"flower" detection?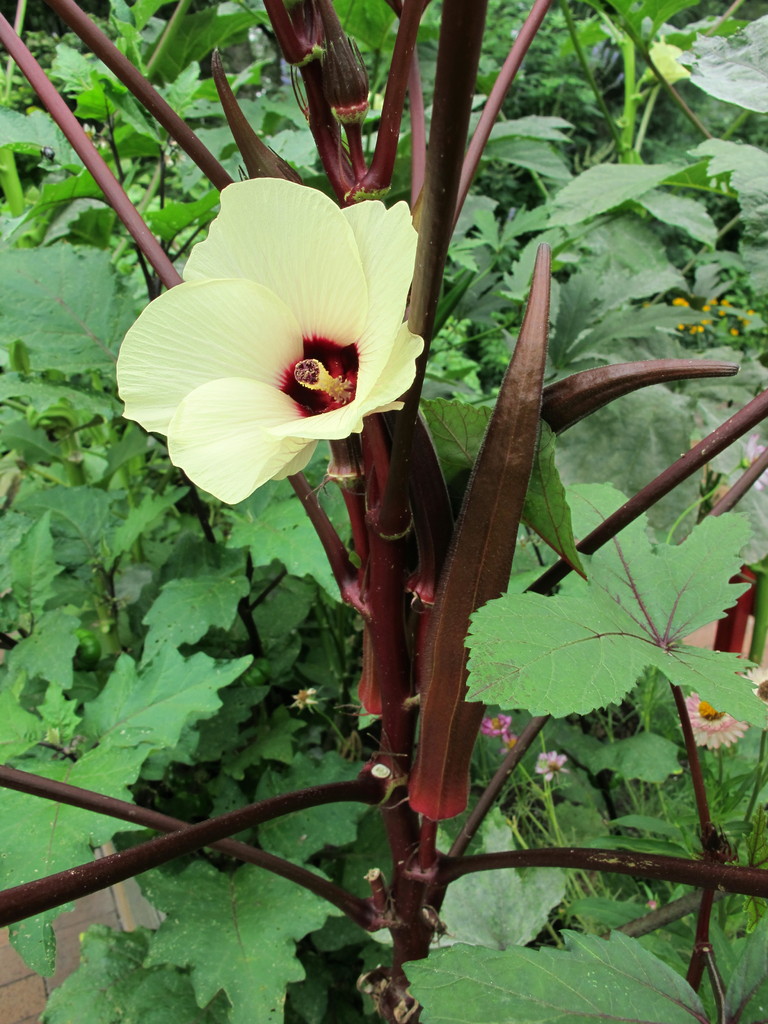
x1=124 y1=185 x2=436 y2=500
